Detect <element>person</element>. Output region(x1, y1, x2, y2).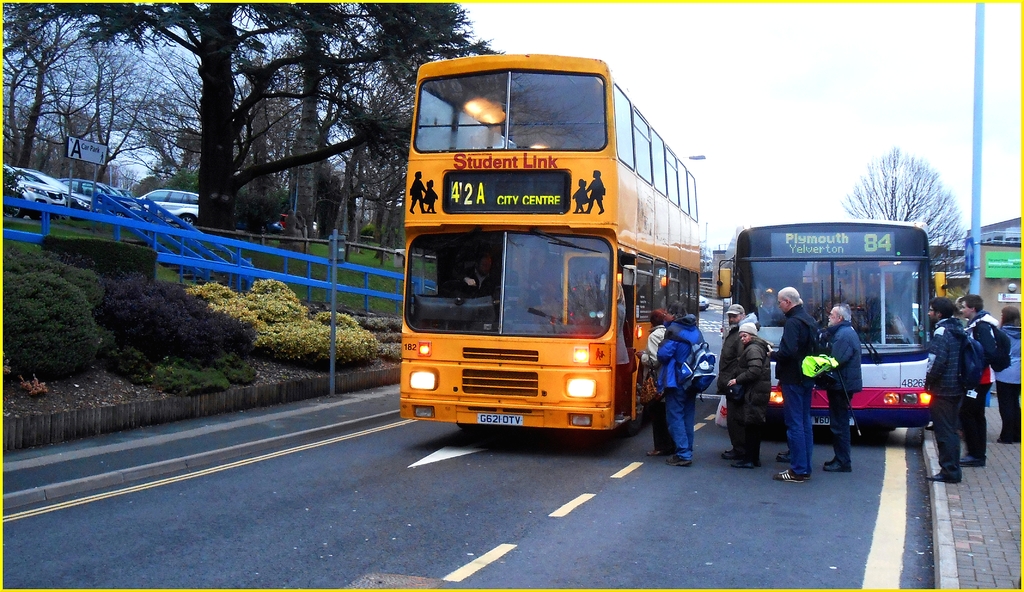
region(616, 280, 630, 366).
